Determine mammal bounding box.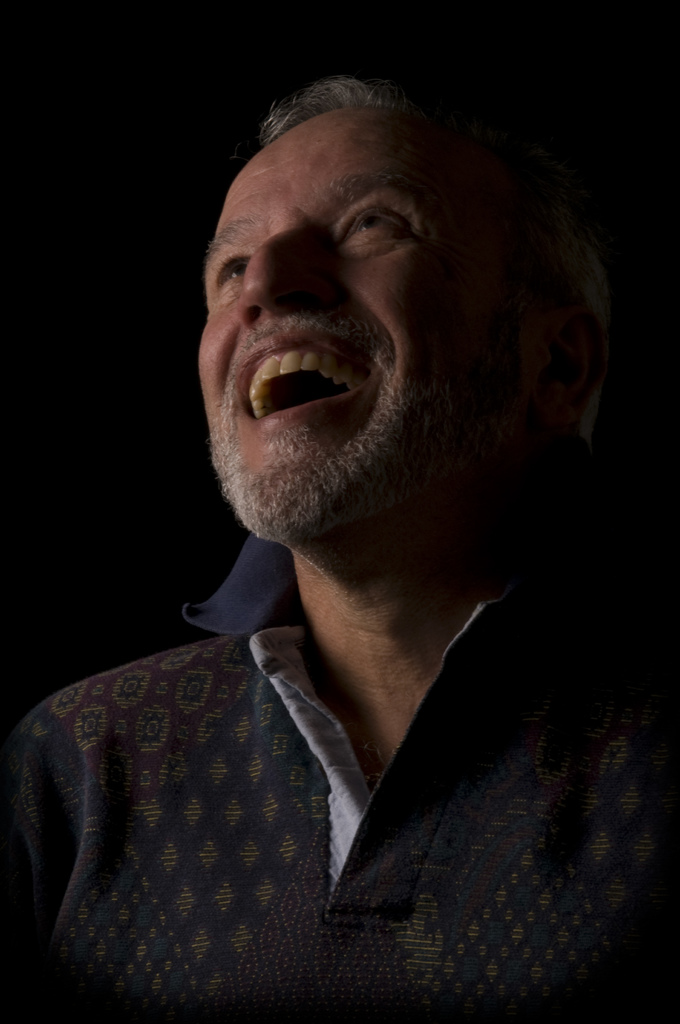
Determined: <box>70,67,674,938</box>.
